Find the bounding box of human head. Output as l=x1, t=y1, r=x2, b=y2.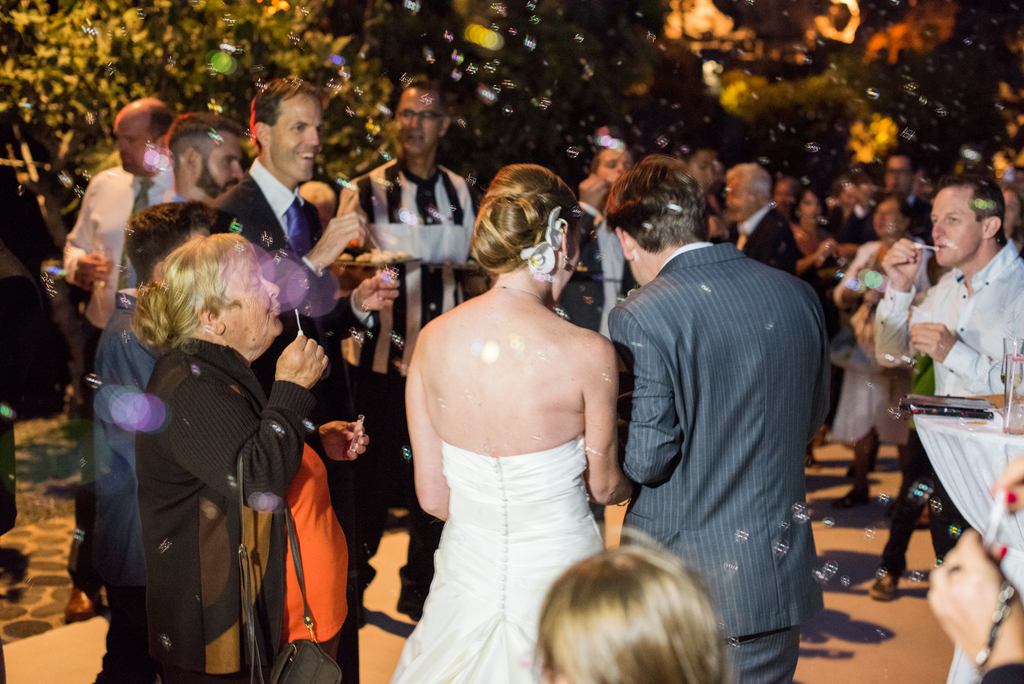
l=596, t=146, r=632, b=183.
